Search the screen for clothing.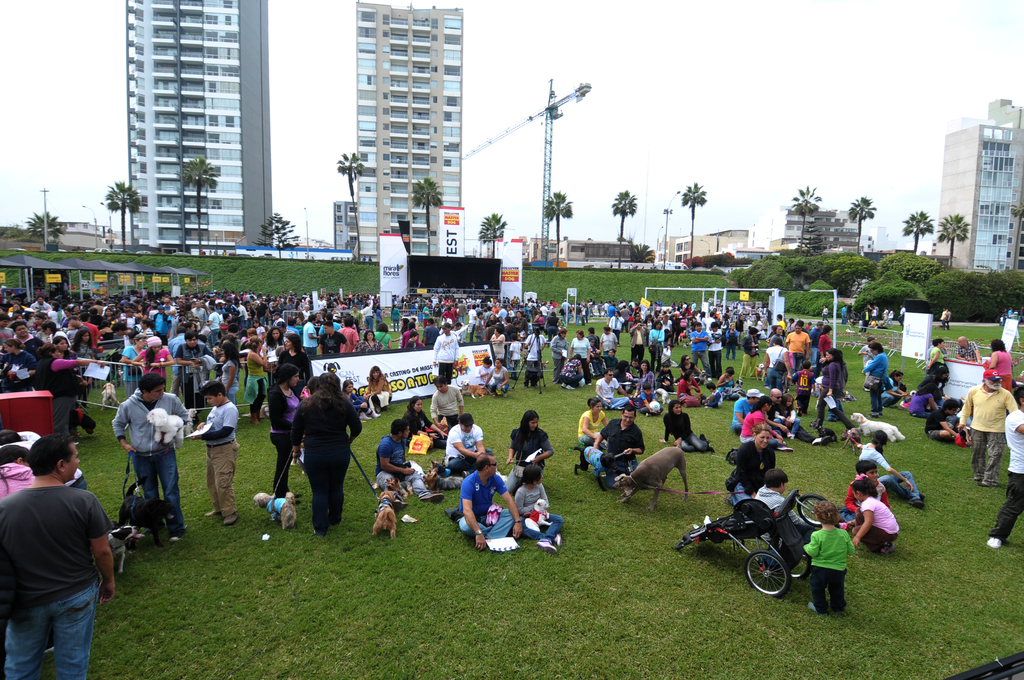
Found at <region>724, 439, 775, 501</region>.
